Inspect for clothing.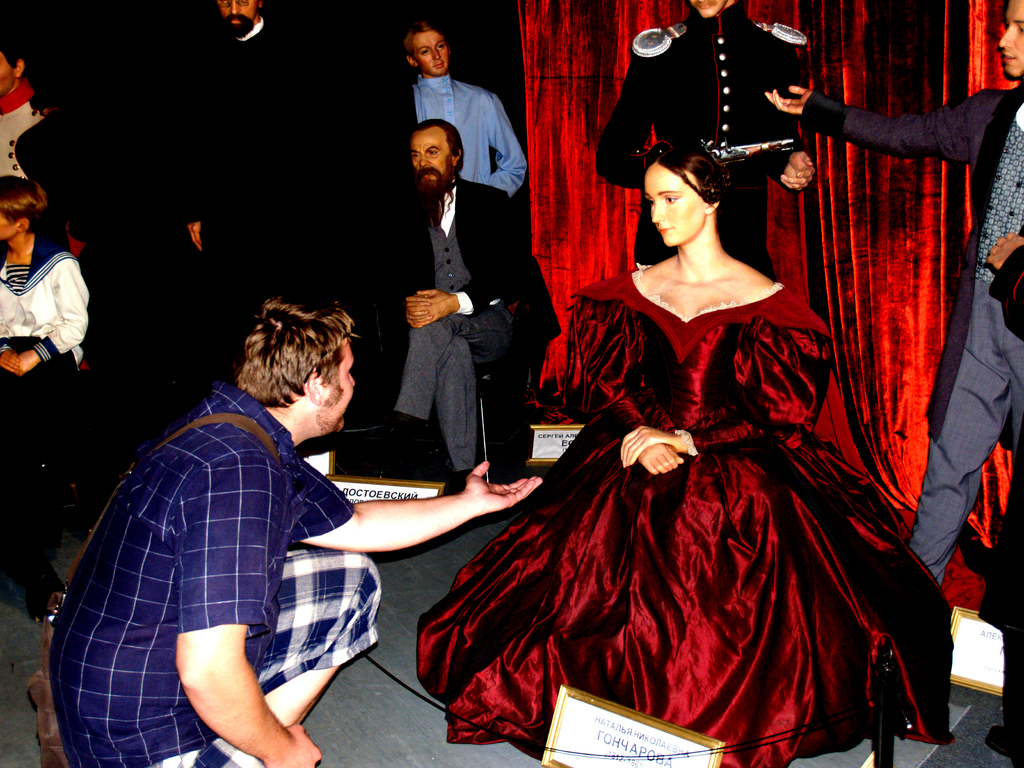
Inspection: 801:87:1023:580.
